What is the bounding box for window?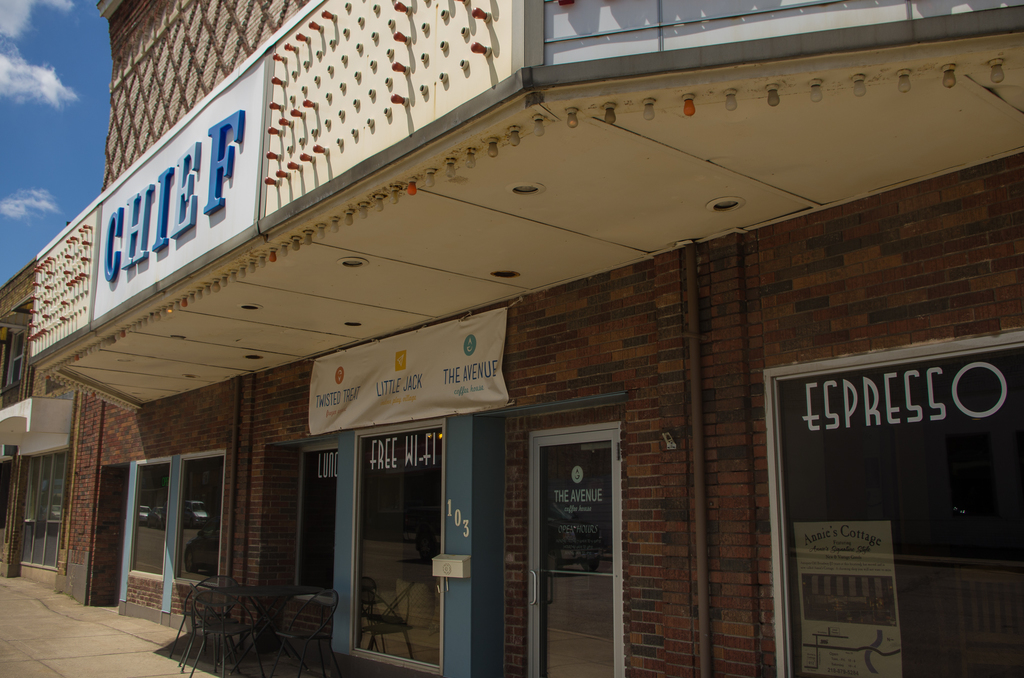
rect(292, 435, 335, 595).
